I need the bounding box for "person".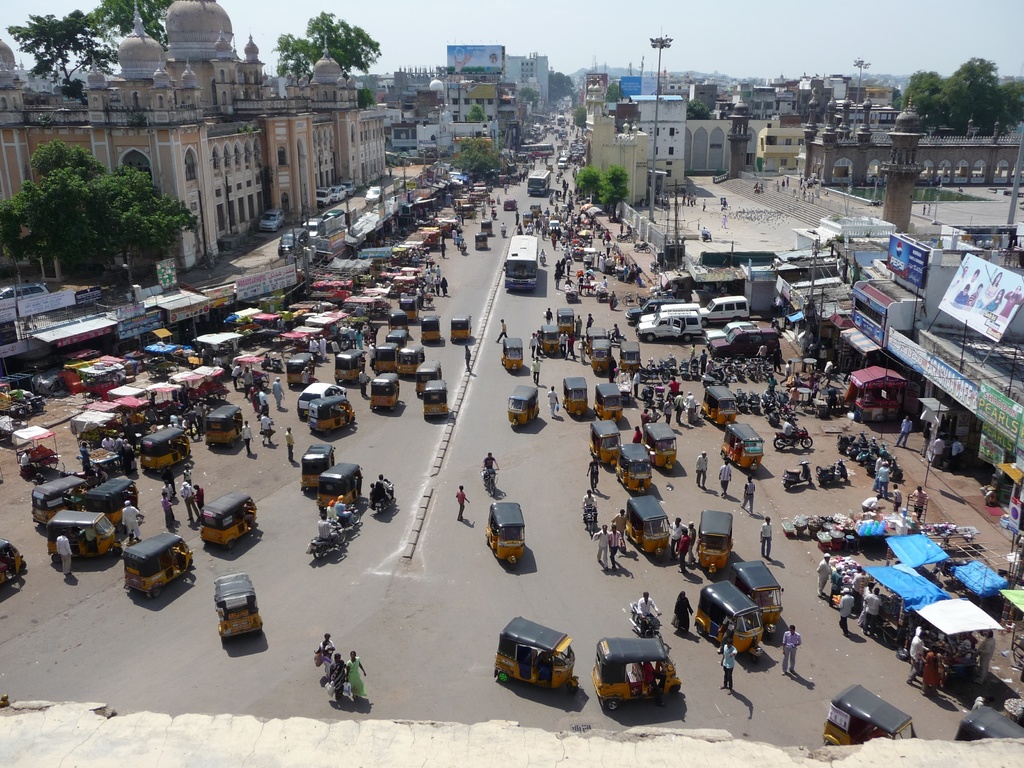
Here it is: (x1=922, y1=644, x2=943, y2=696).
